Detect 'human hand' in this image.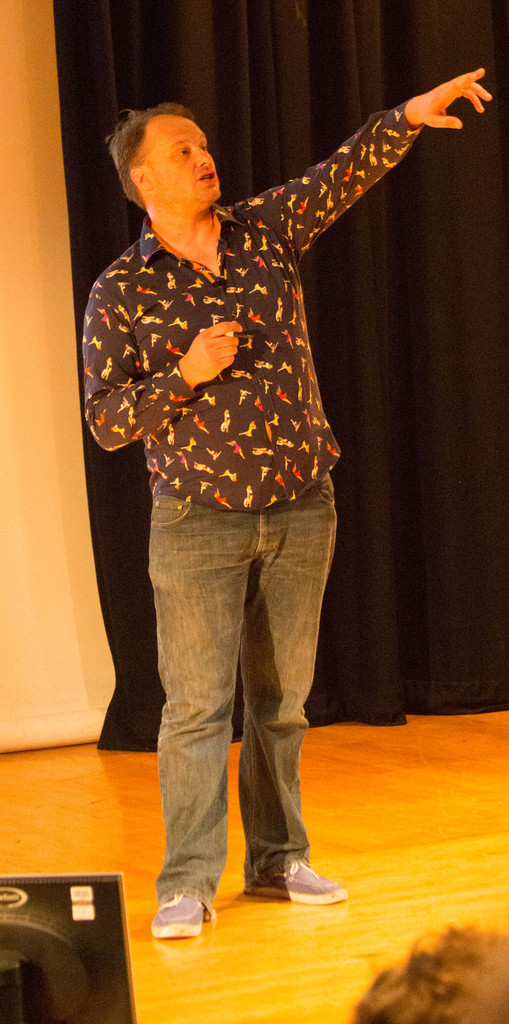
Detection: x1=401 y1=58 x2=497 y2=127.
